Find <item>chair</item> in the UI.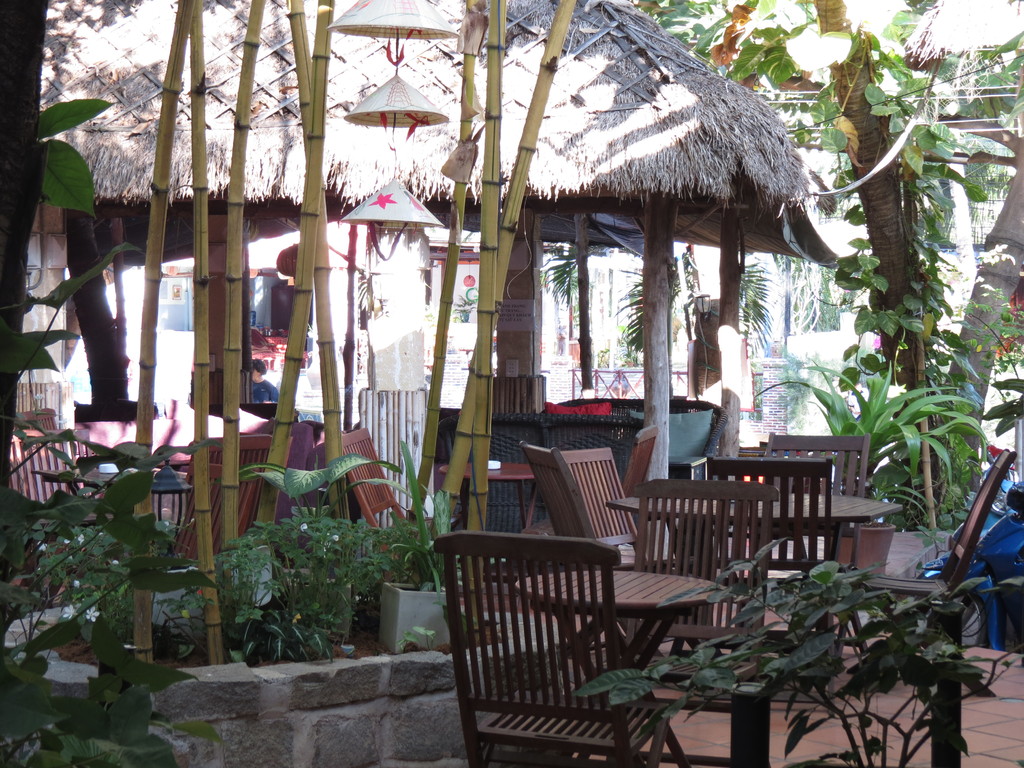
UI element at rect(333, 424, 447, 582).
